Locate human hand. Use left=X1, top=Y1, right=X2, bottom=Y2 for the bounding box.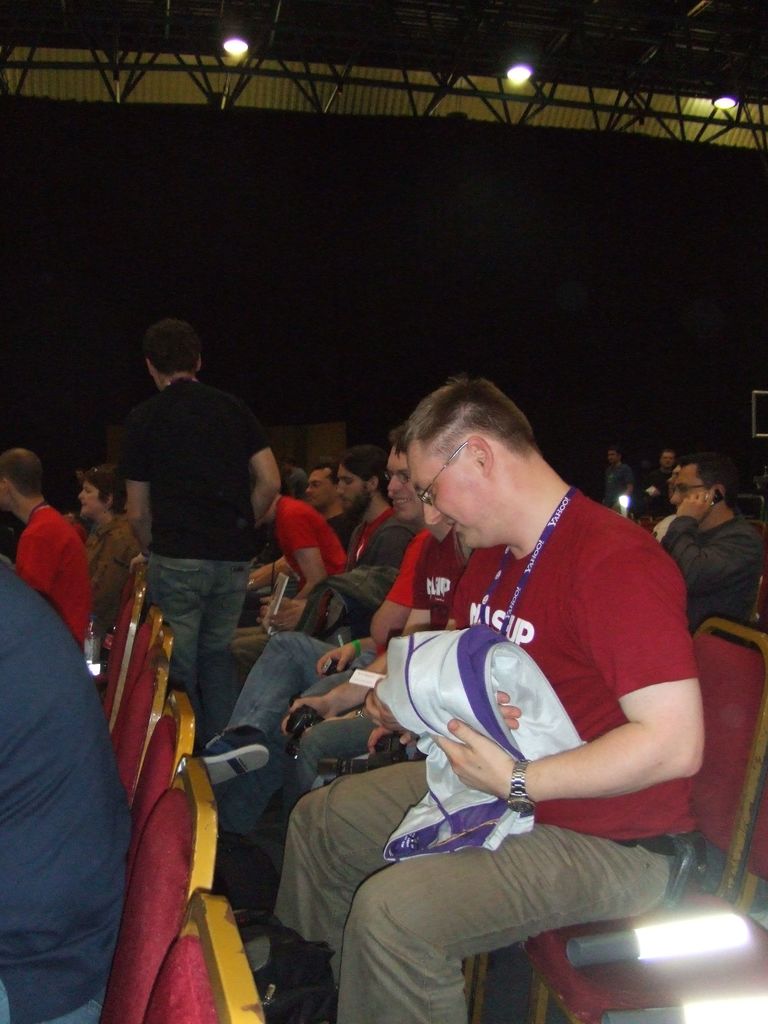
left=498, top=691, right=520, bottom=729.
